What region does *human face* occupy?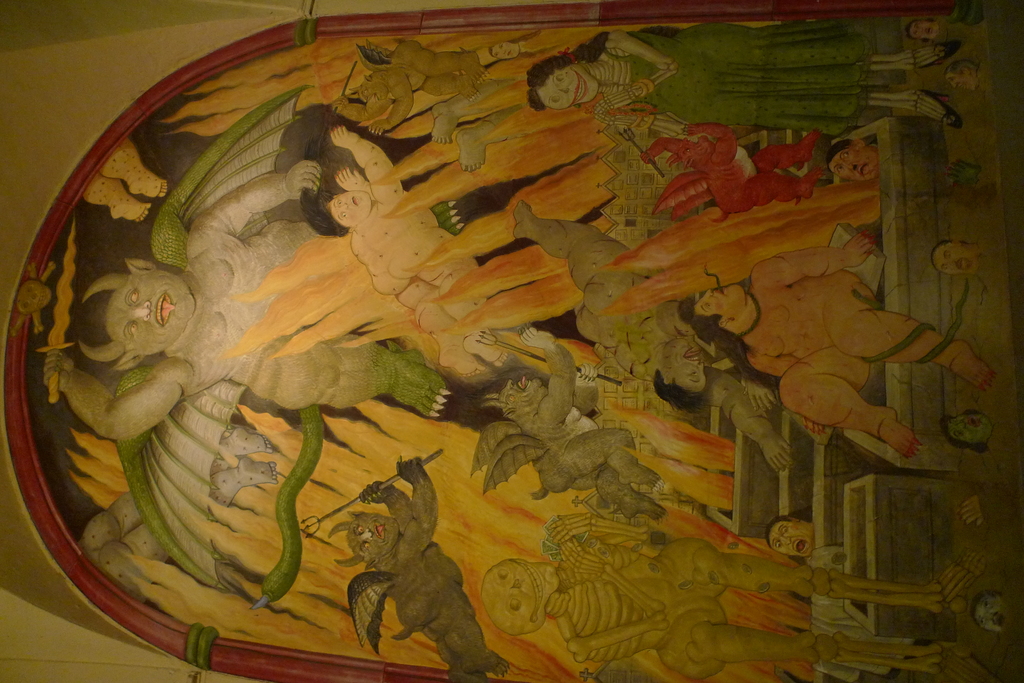
<bbox>107, 268, 195, 356</bbox>.
